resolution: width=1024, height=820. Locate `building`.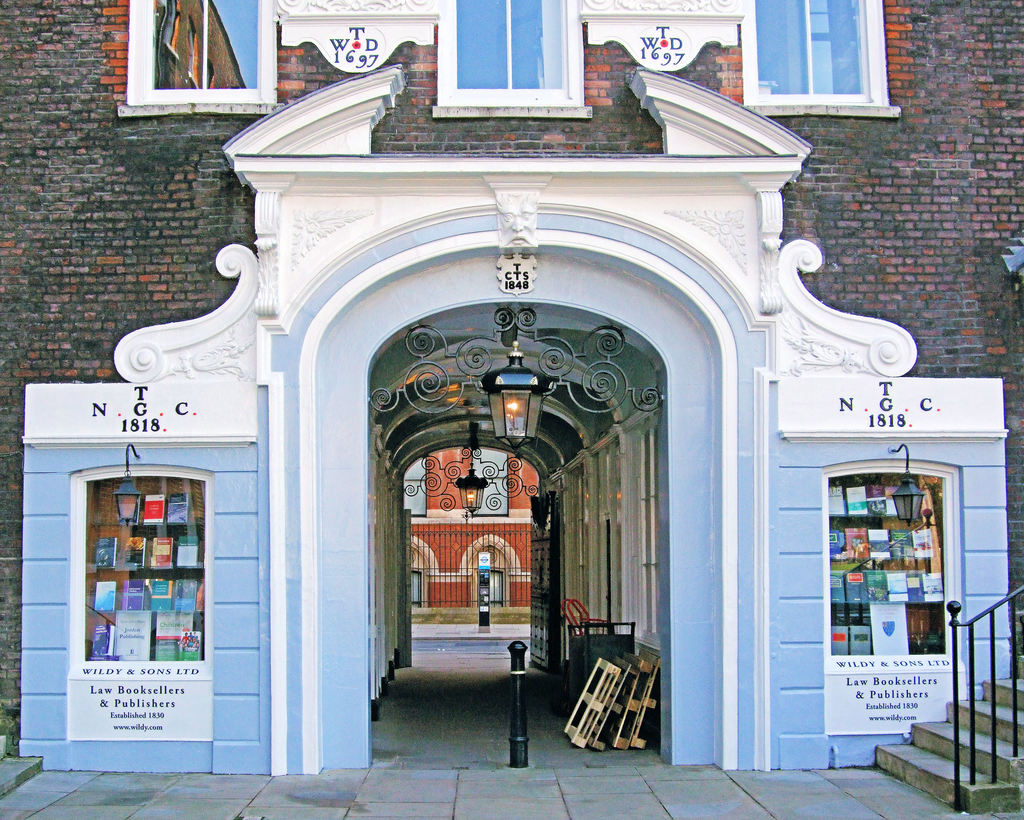
(0, 0, 1023, 812).
